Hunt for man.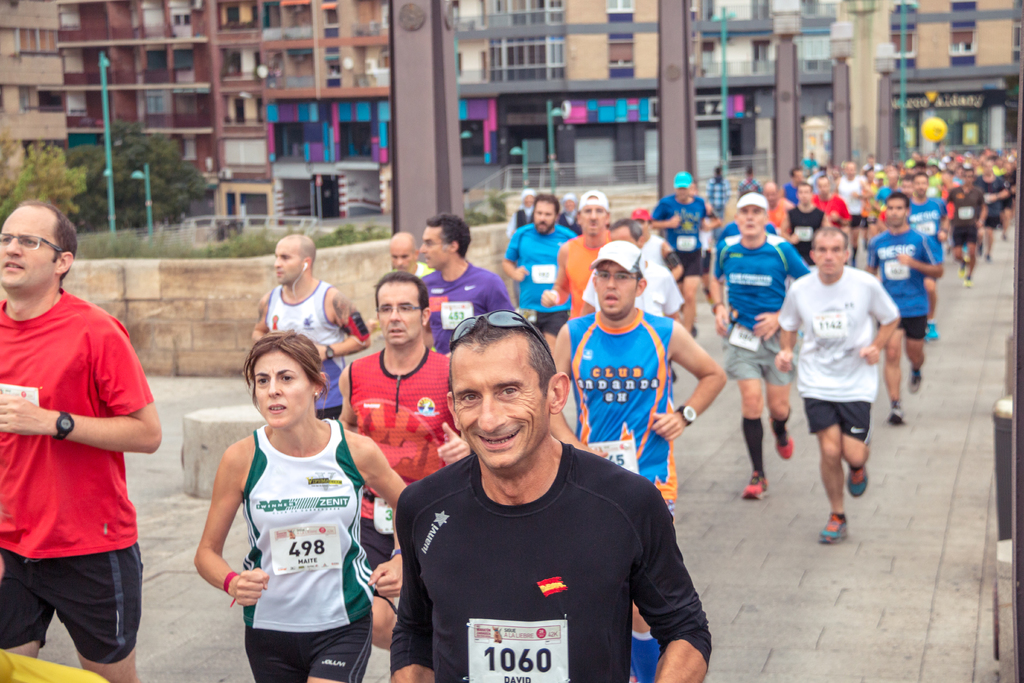
Hunted down at (532,183,618,325).
